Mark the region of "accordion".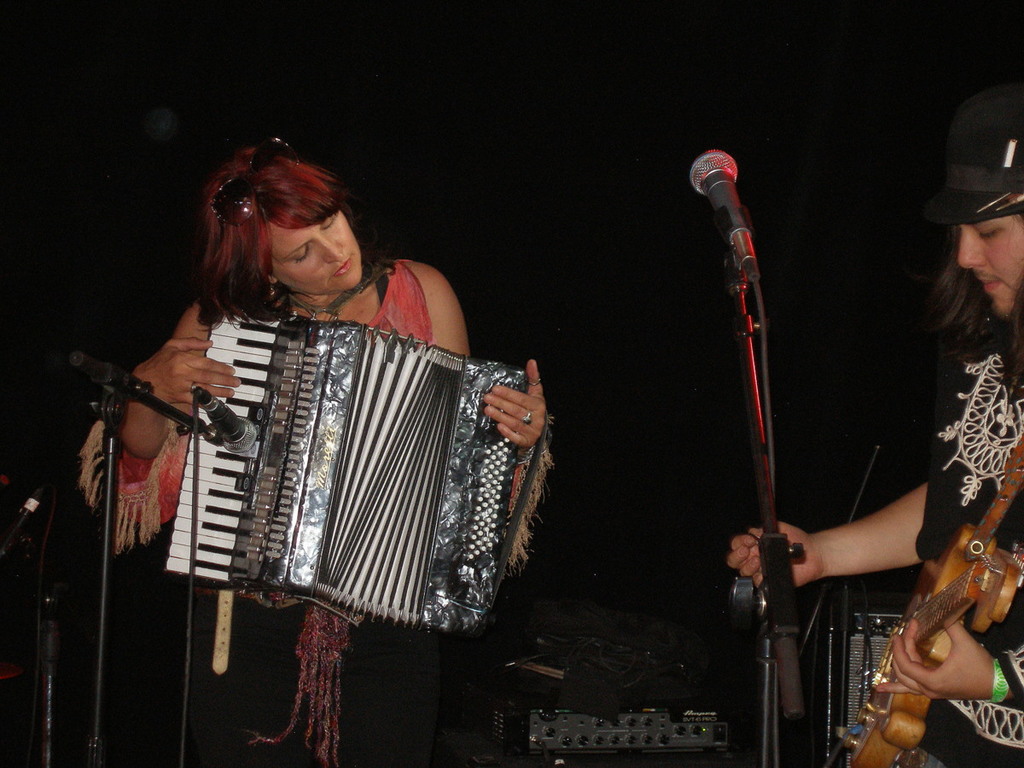
Region: box(170, 304, 518, 632).
